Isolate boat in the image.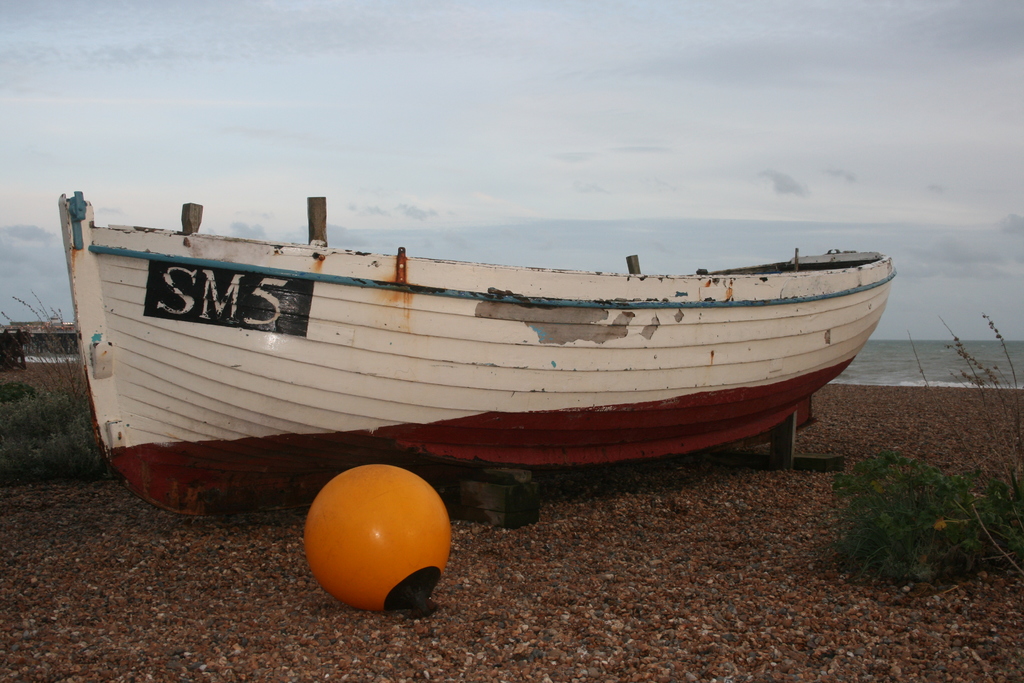
Isolated region: select_region(82, 185, 872, 526).
